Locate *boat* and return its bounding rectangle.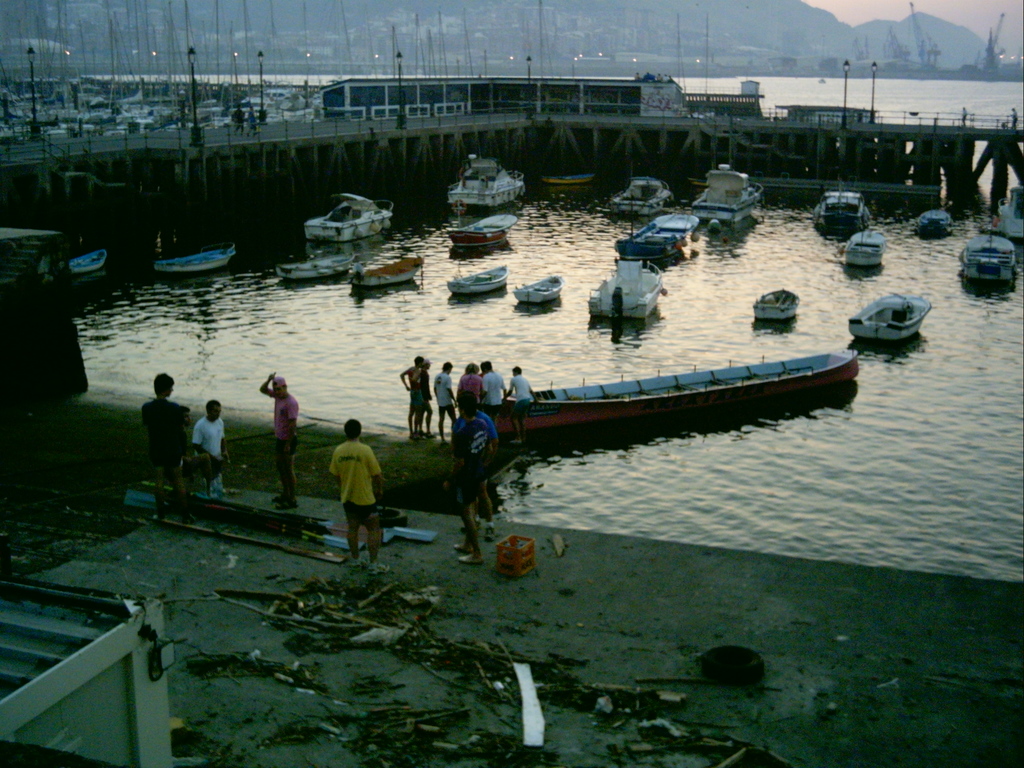
l=751, t=287, r=799, b=323.
